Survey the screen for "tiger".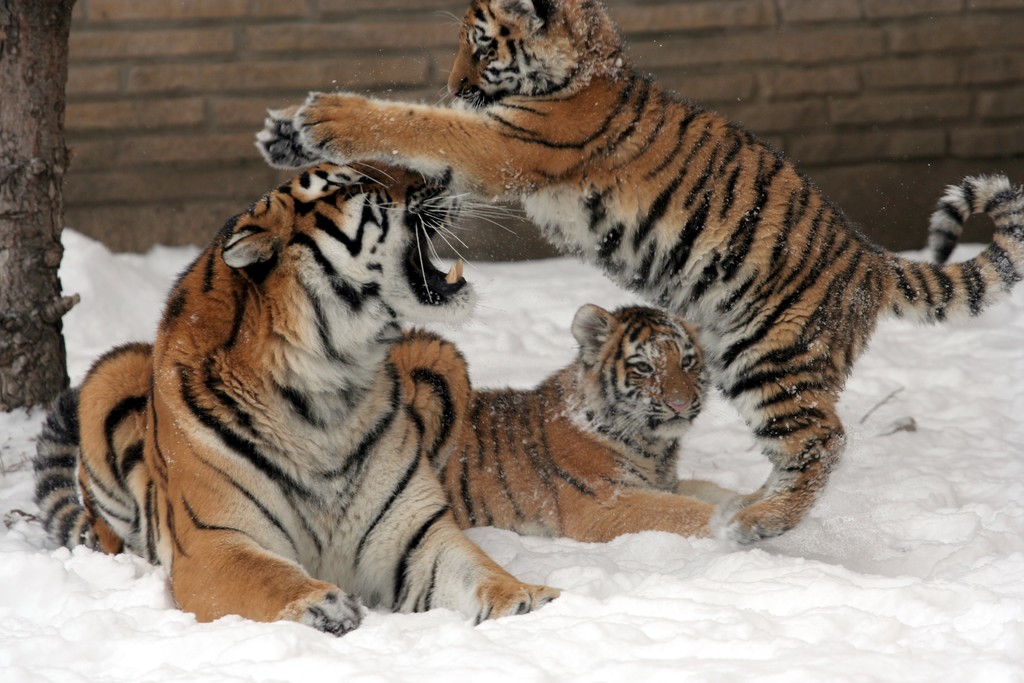
Survey found: l=255, t=0, r=1023, b=541.
